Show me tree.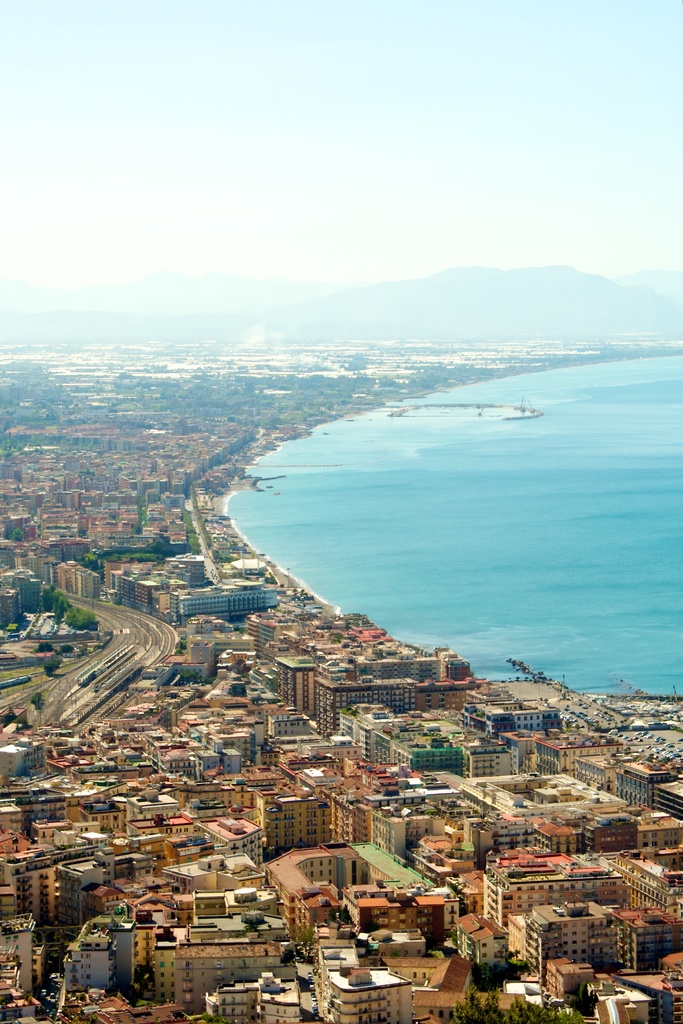
tree is here: 42 657 64 676.
